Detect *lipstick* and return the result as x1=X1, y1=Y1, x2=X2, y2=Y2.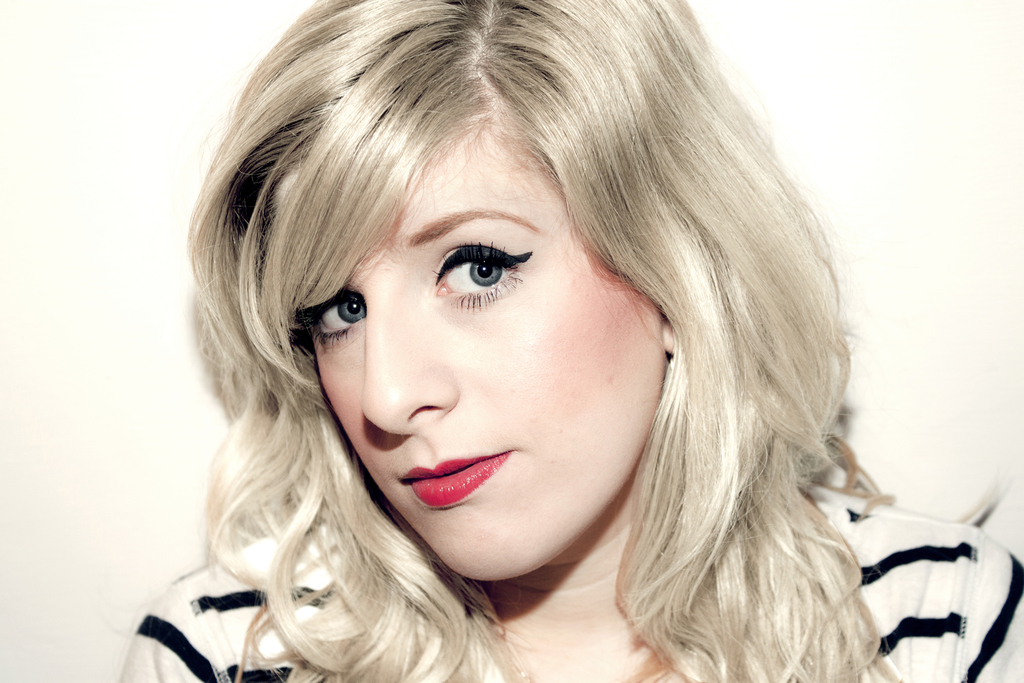
x1=398, y1=447, x2=508, y2=508.
